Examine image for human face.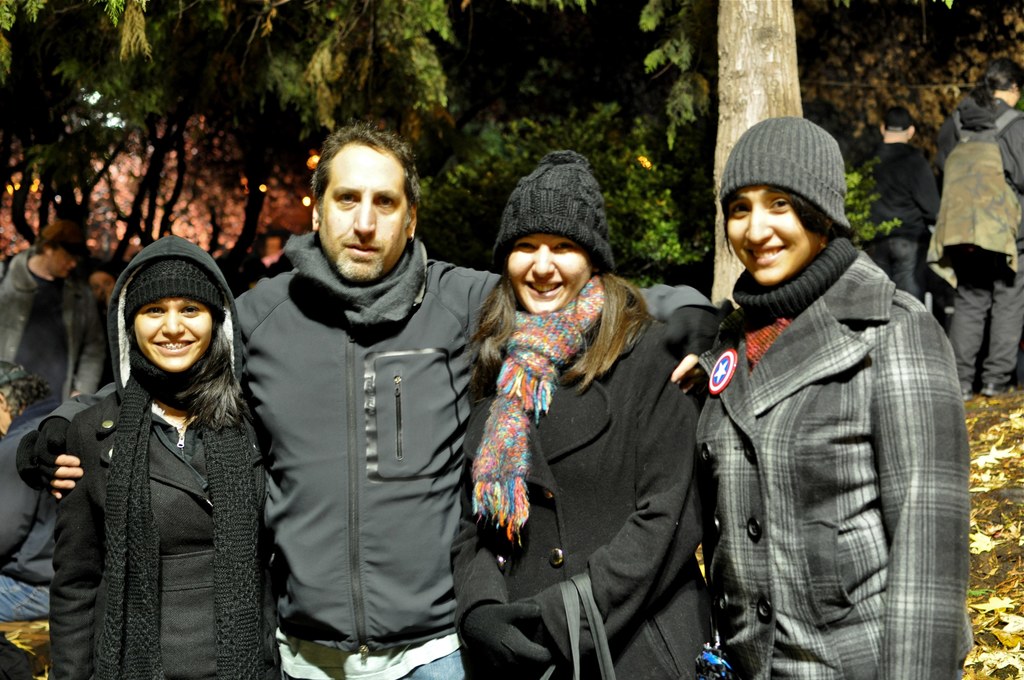
Examination result: bbox=(136, 291, 211, 373).
